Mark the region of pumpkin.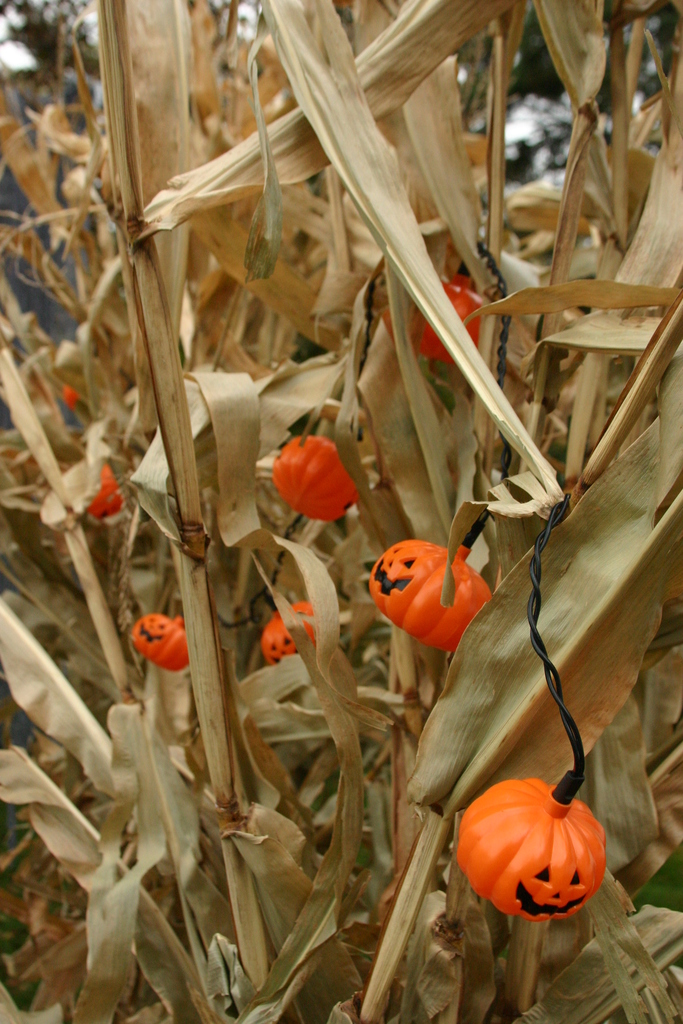
Region: [left=371, top=538, right=493, bottom=654].
